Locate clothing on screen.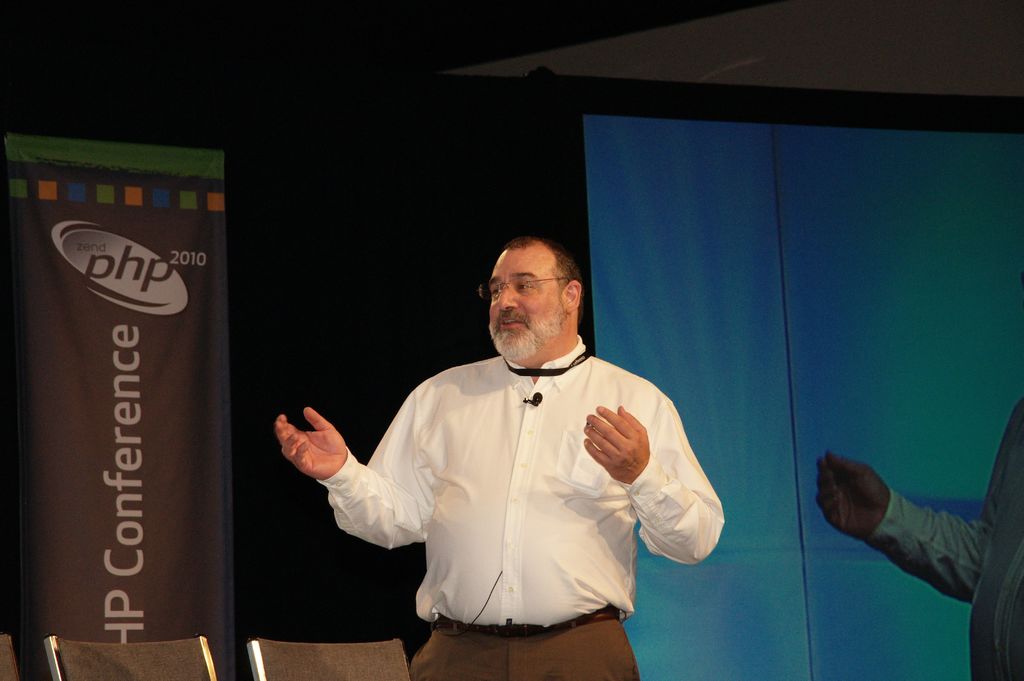
On screen at <bbox>867, 405, 1023, 680</bbox>.
